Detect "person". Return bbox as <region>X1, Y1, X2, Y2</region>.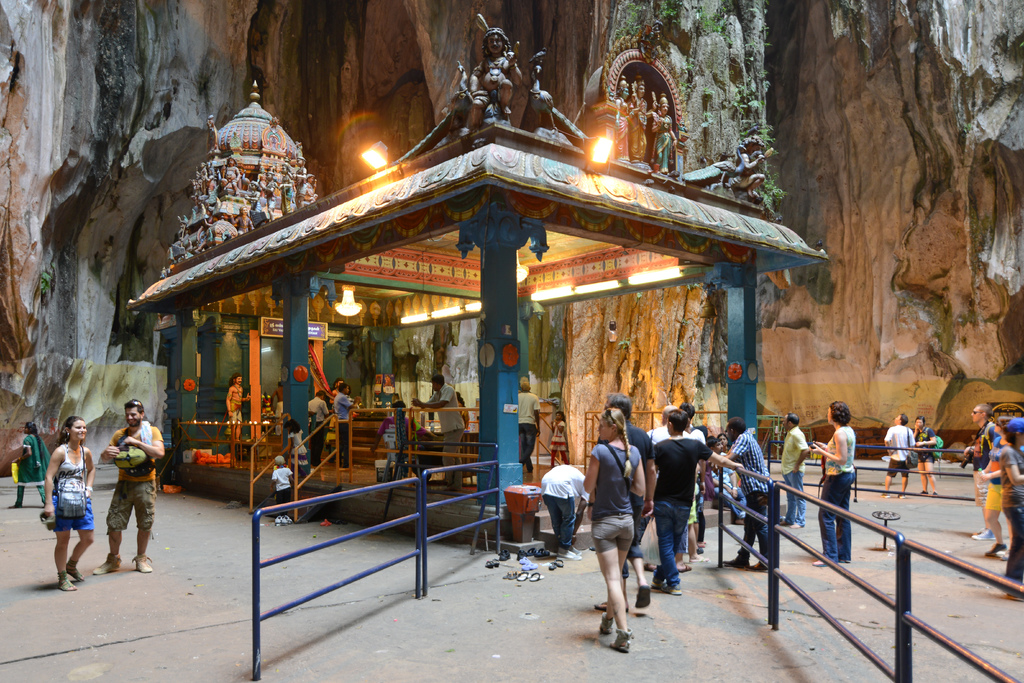
<region>809, 403, 855, 566</region>.
